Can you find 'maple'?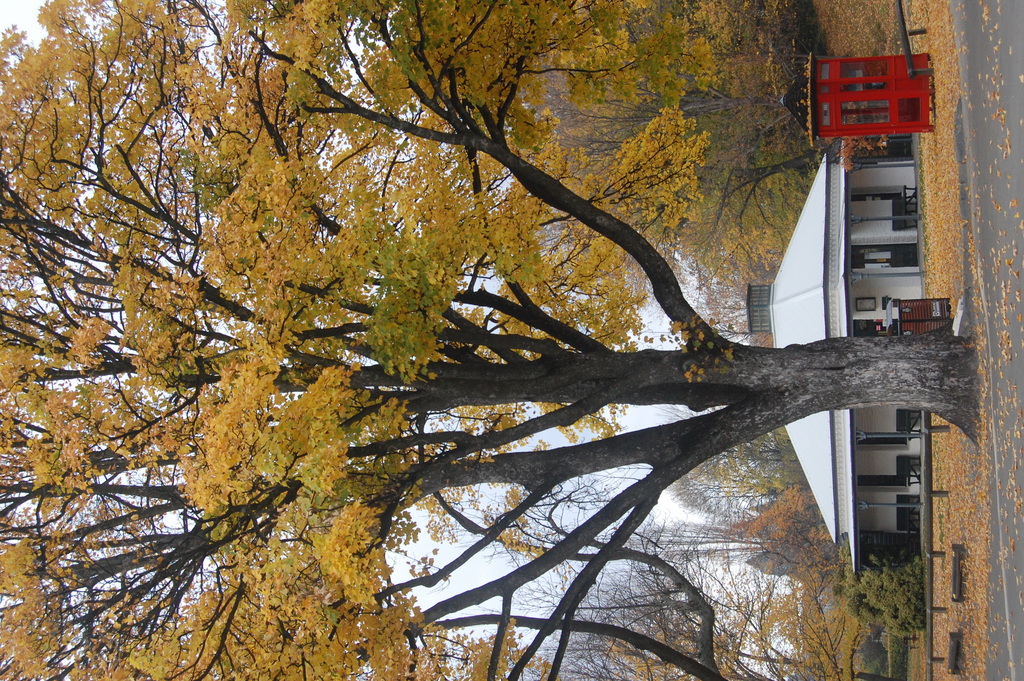
Yes, bounding box: left=960, top=4, right=1023, bottom=680.
